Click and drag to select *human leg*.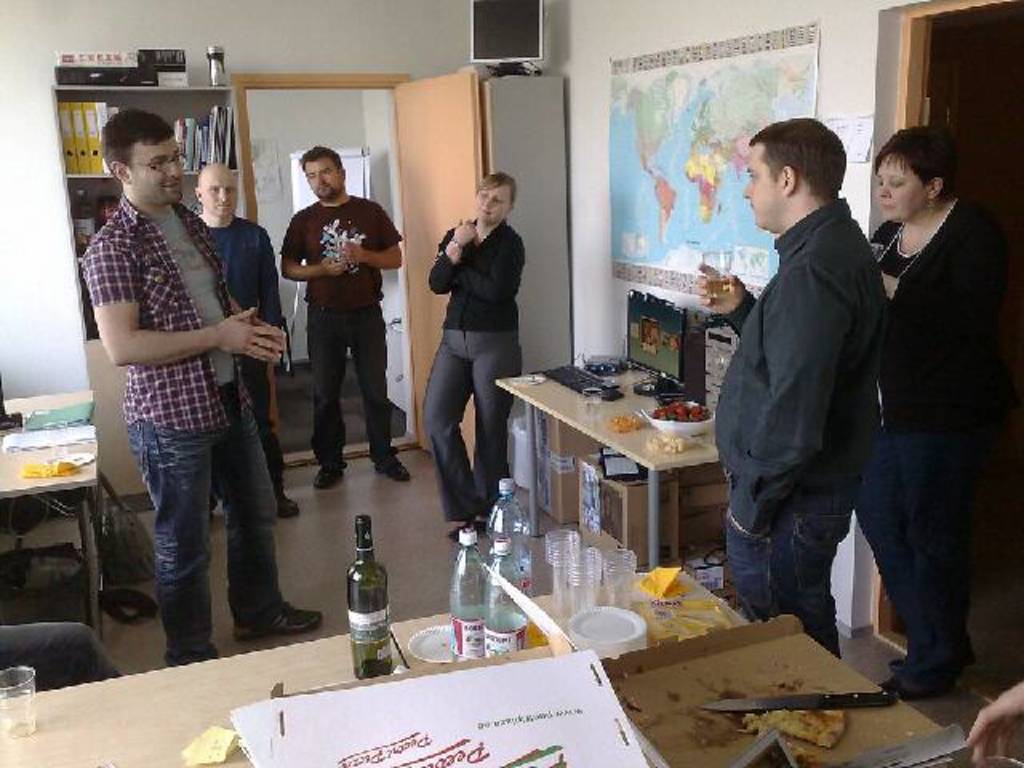
Selection: detection(416, 322, 522, 534).
